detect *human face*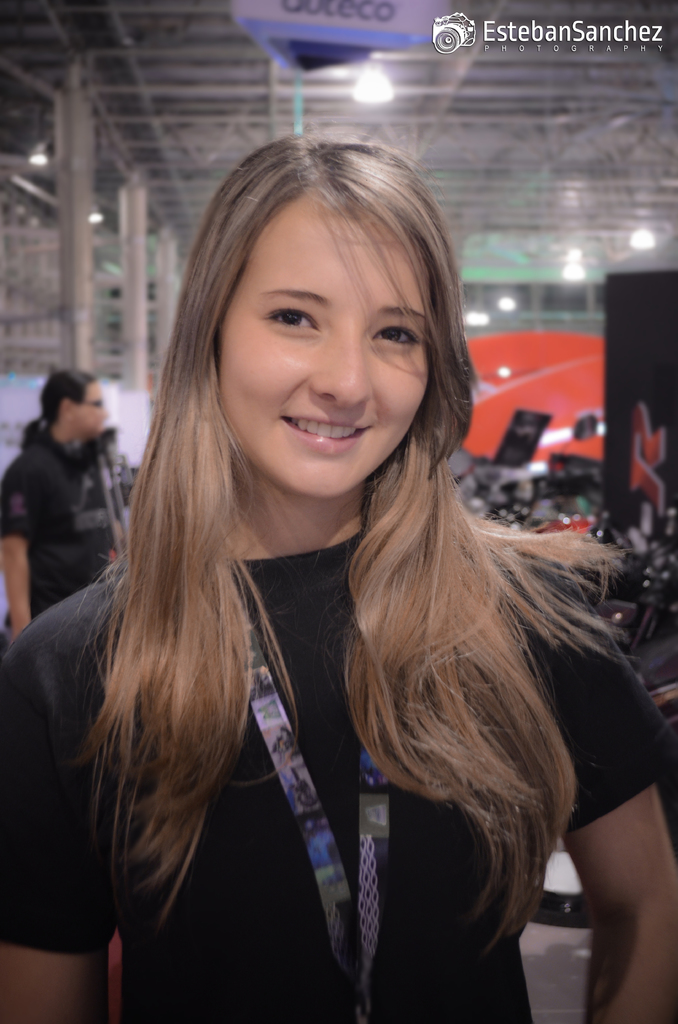
(70, 378, 109, 442)
